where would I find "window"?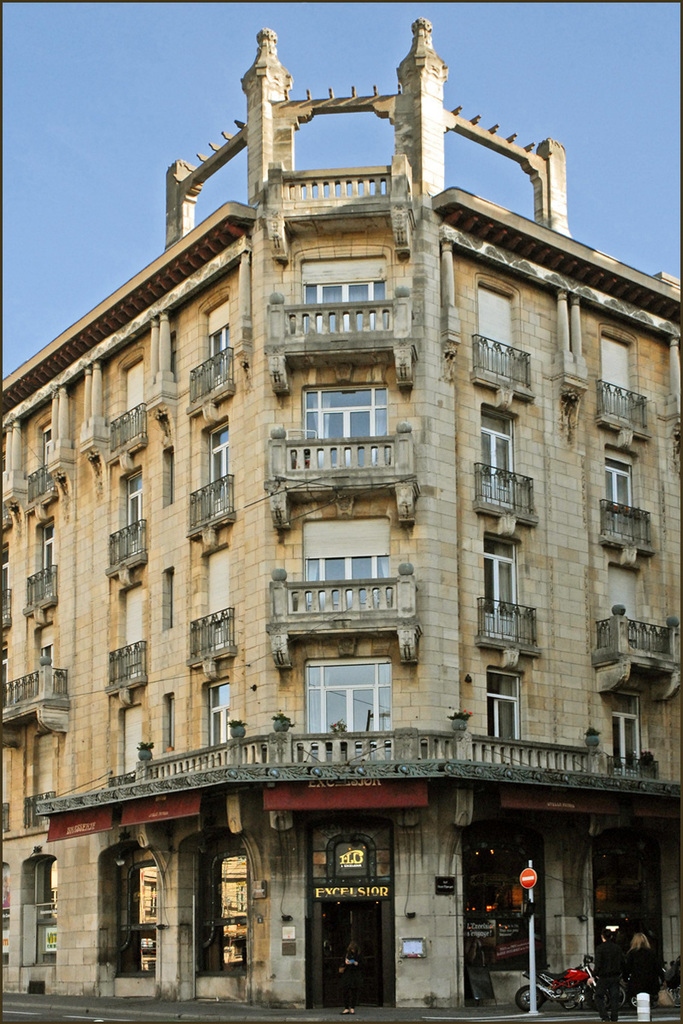
At [left=24, top=734, right=55, bottom=829].
